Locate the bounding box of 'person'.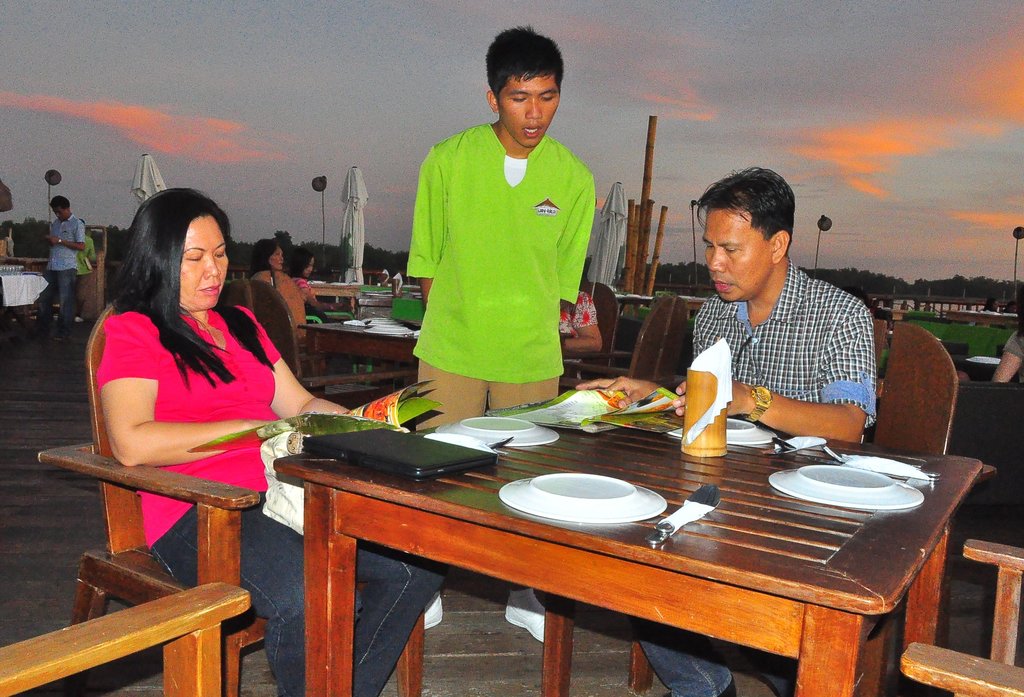
Bounding box: {"x1": 985, "y1": 309, "x2": 1023, "y2": 384}.
